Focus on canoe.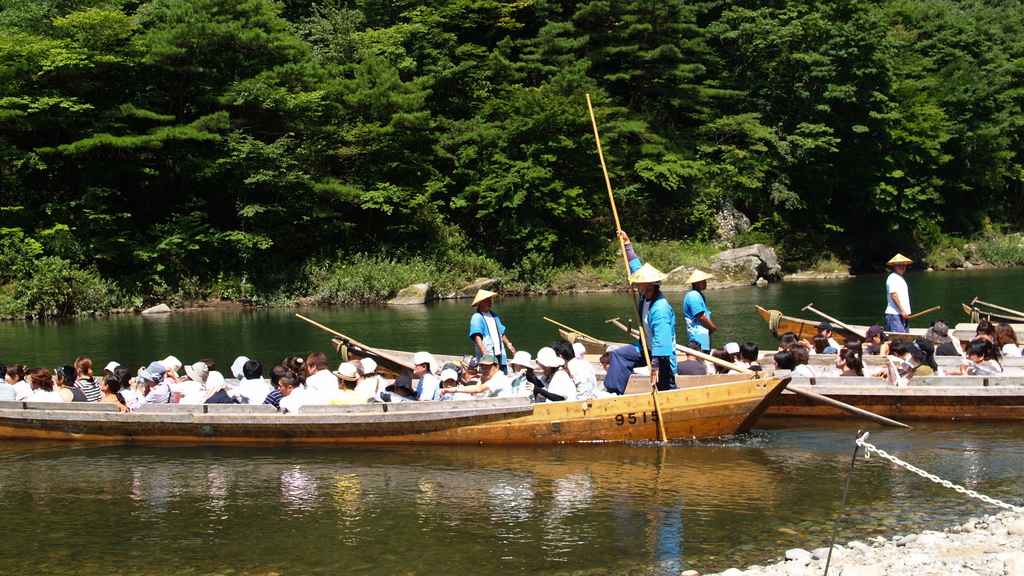
Focused at region(333, 337, 1023, 417).
